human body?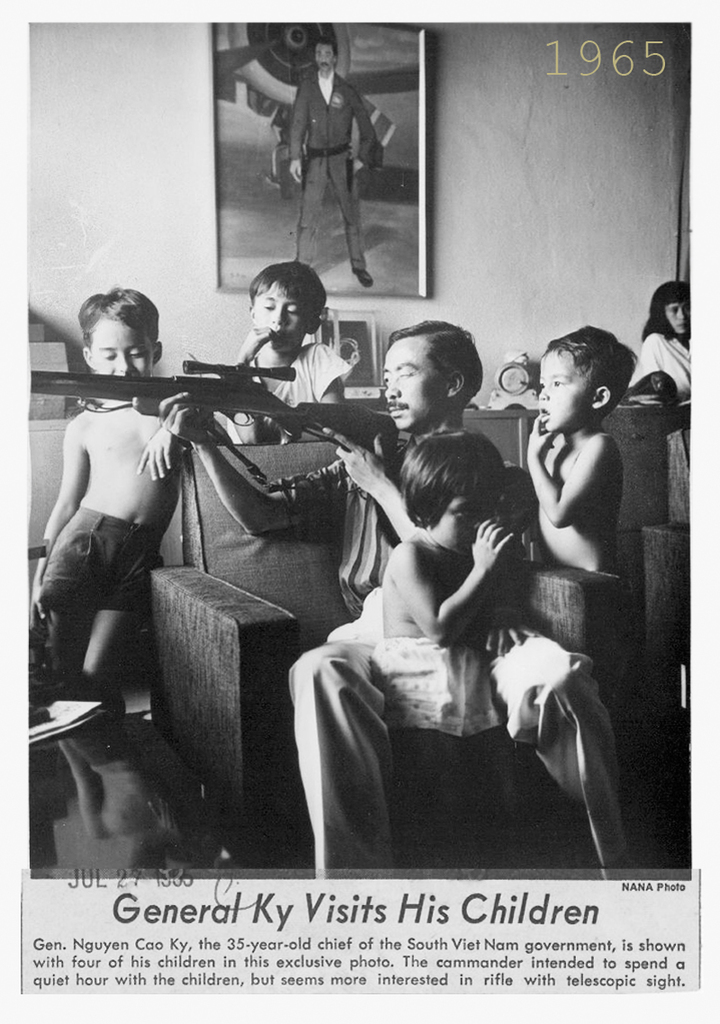
bbox=(25, 292, 187, 836)
